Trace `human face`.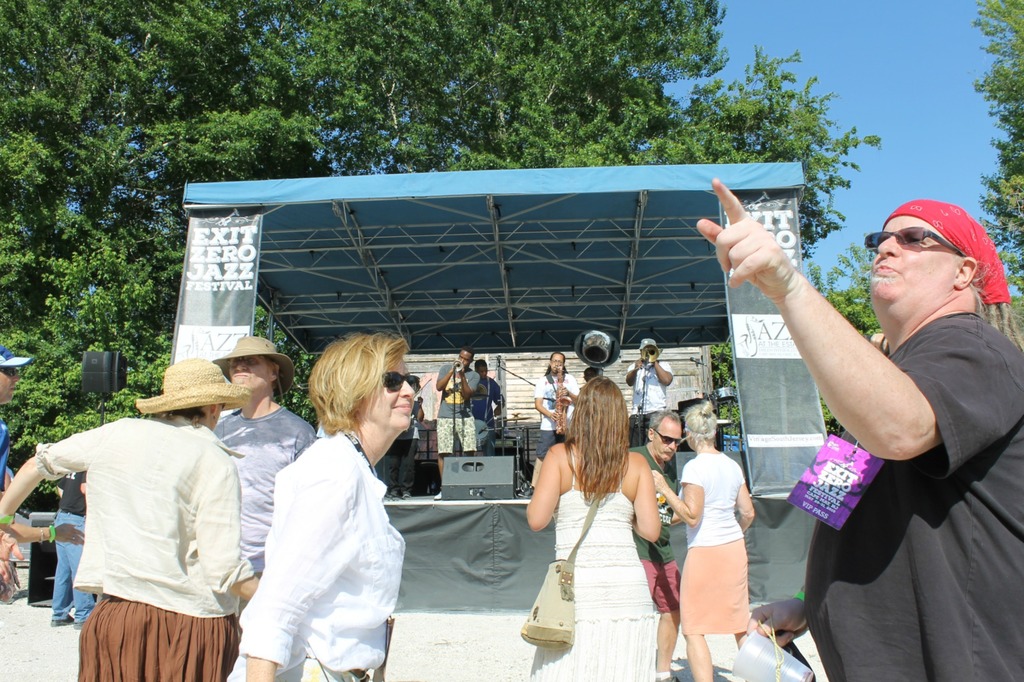
Traced to {"x1": 358, "y1": 360, "x2": 413, "y2": 433}.
